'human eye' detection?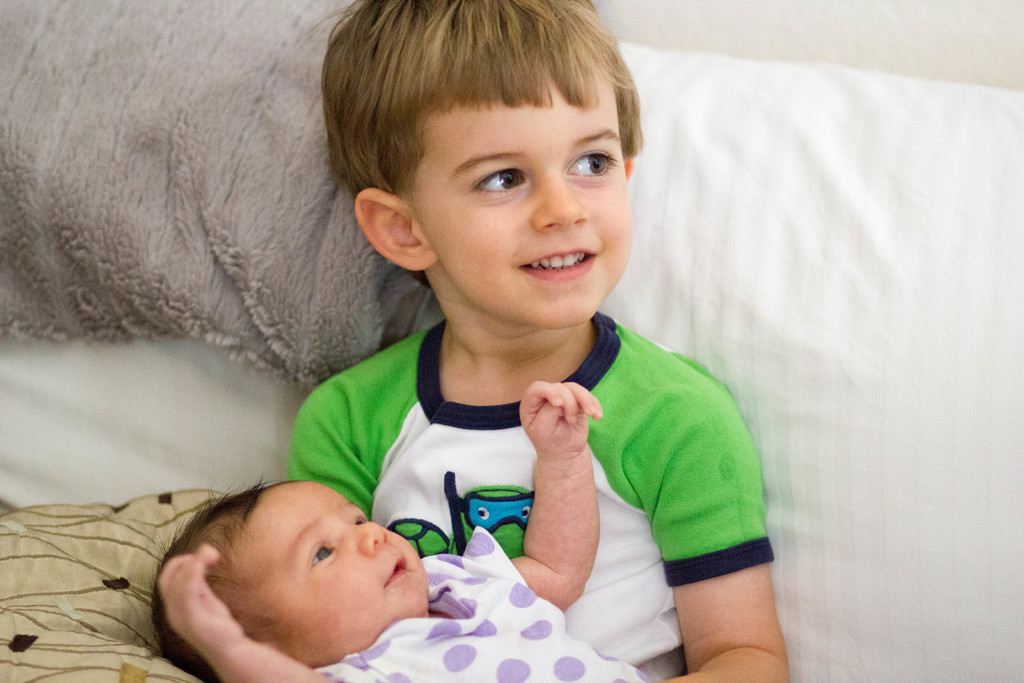
bbox=[564, 144, 621, 185]
